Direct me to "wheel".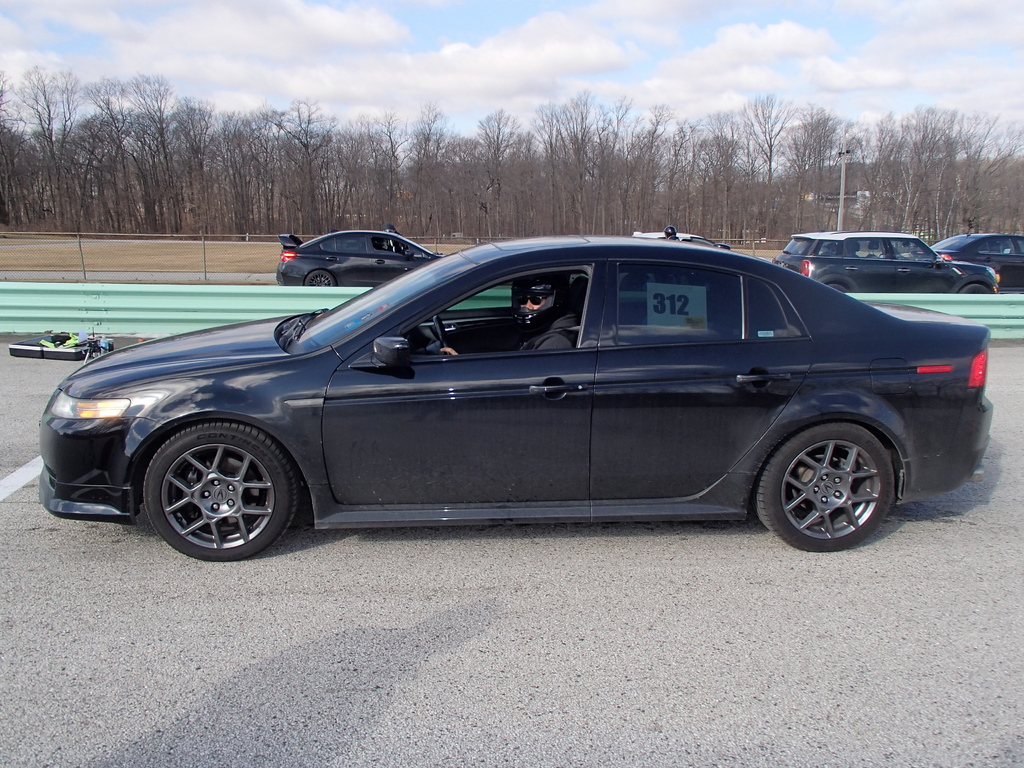
Direction: l=131, t=416, r=295, b=557.
